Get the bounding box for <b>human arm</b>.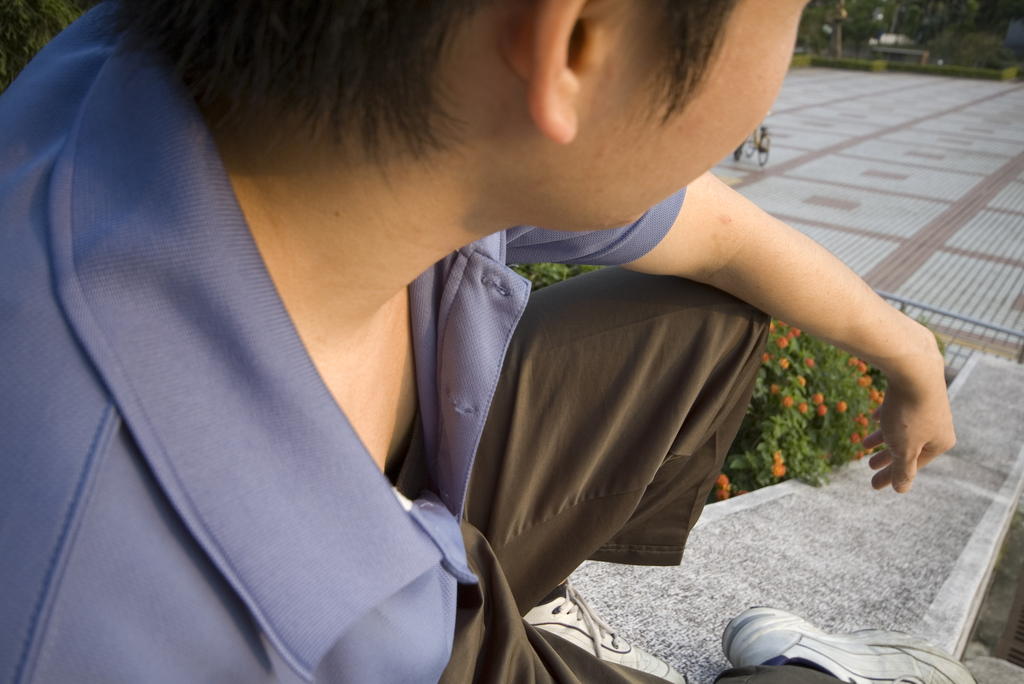
0, 282, 376, 683.
